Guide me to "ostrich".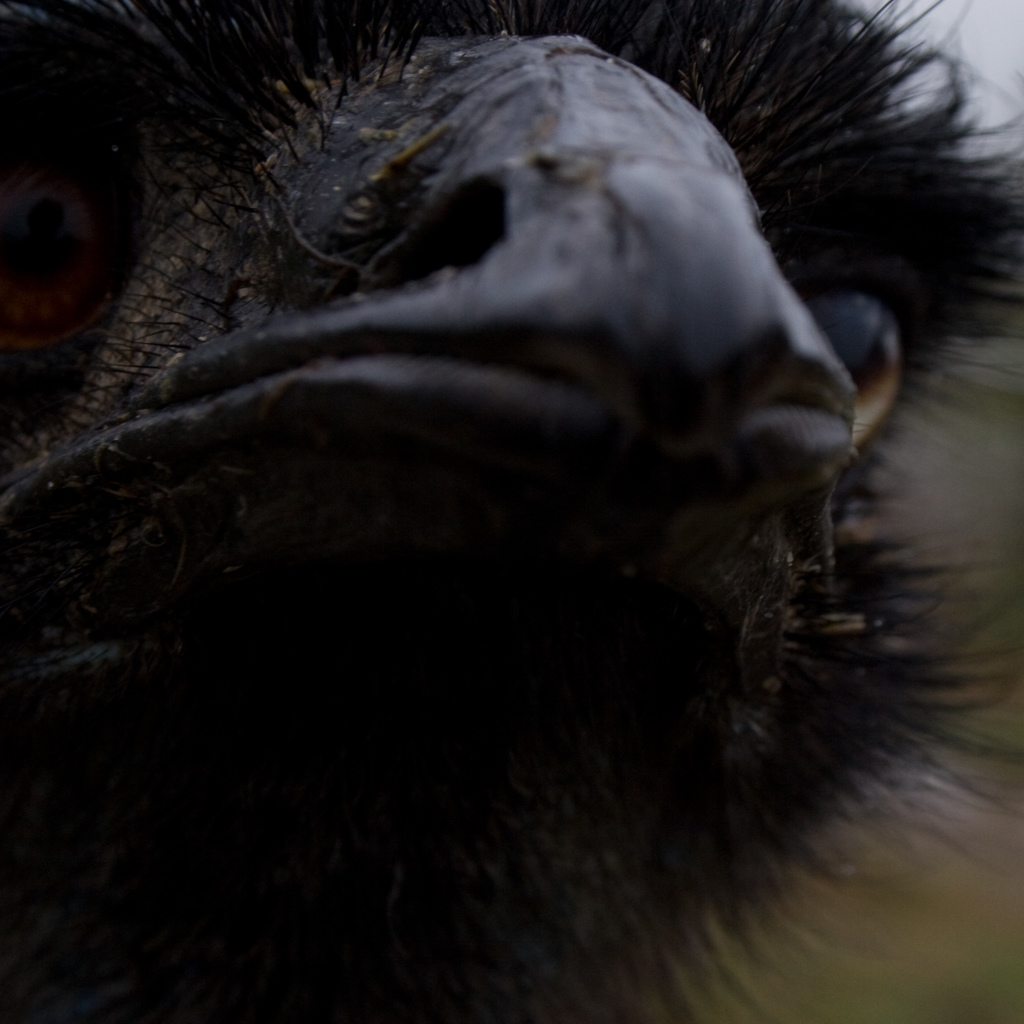
Guidance: 0:0:1023:1023.
